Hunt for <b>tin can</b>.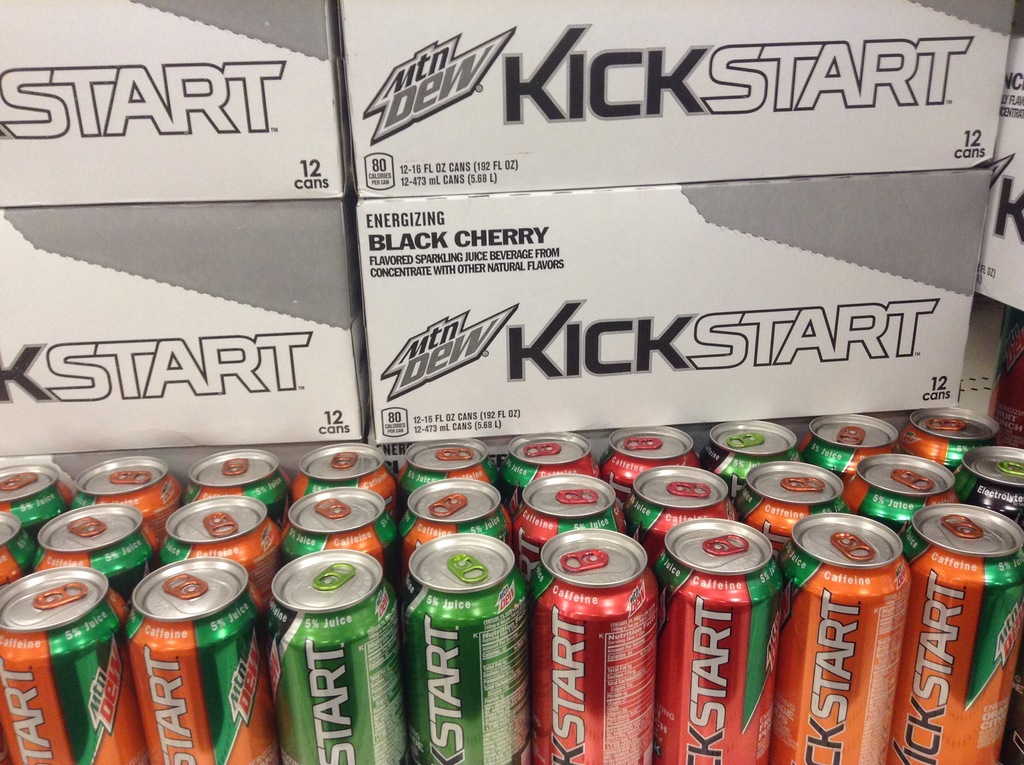
Hunted down at 0 508 34 589.
